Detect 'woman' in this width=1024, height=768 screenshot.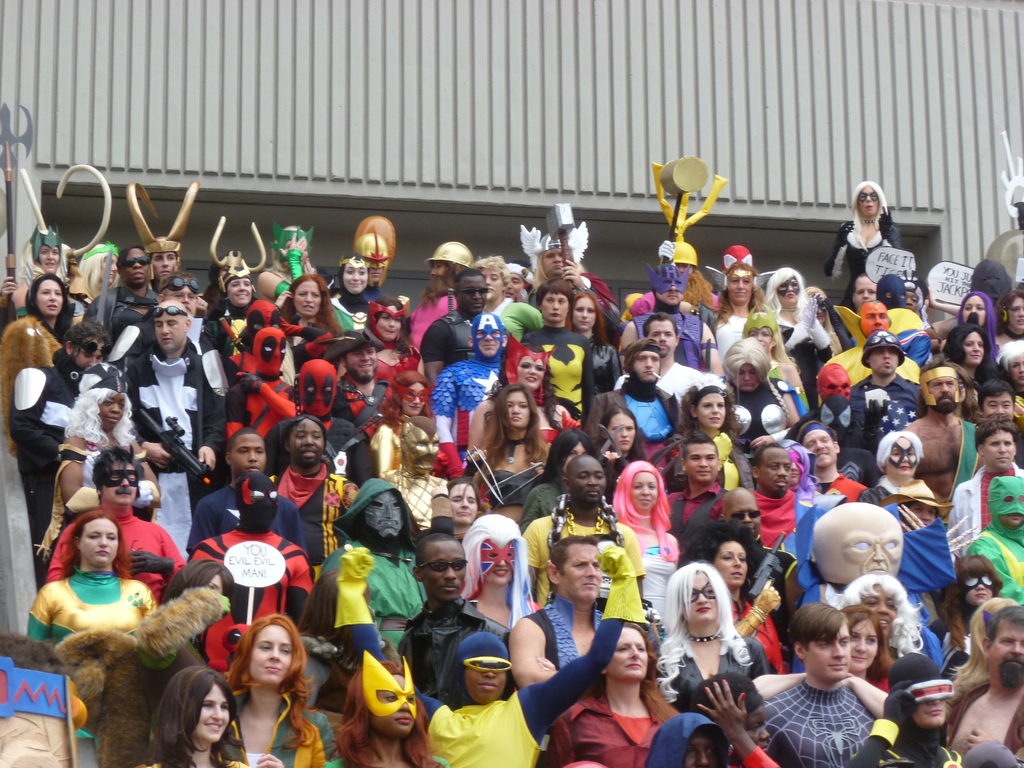
Detection: [752, 268, 839, 401].
